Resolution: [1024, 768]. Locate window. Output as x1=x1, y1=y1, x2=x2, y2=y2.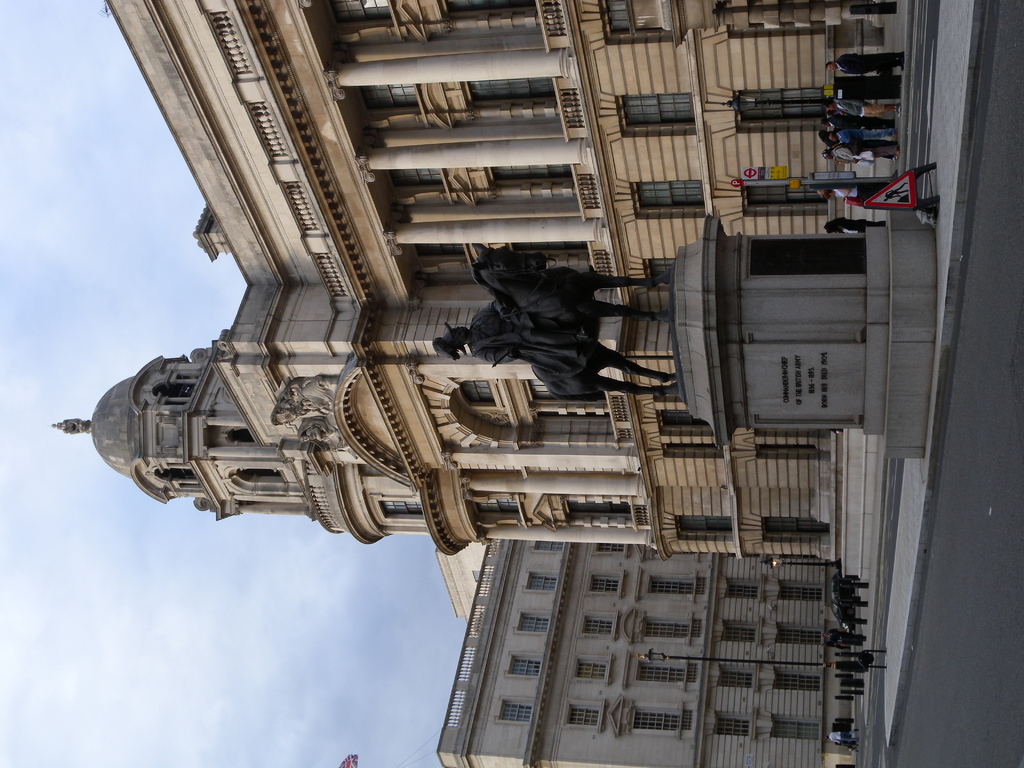
x1=413, y1=246, x2=463, y2=259.
